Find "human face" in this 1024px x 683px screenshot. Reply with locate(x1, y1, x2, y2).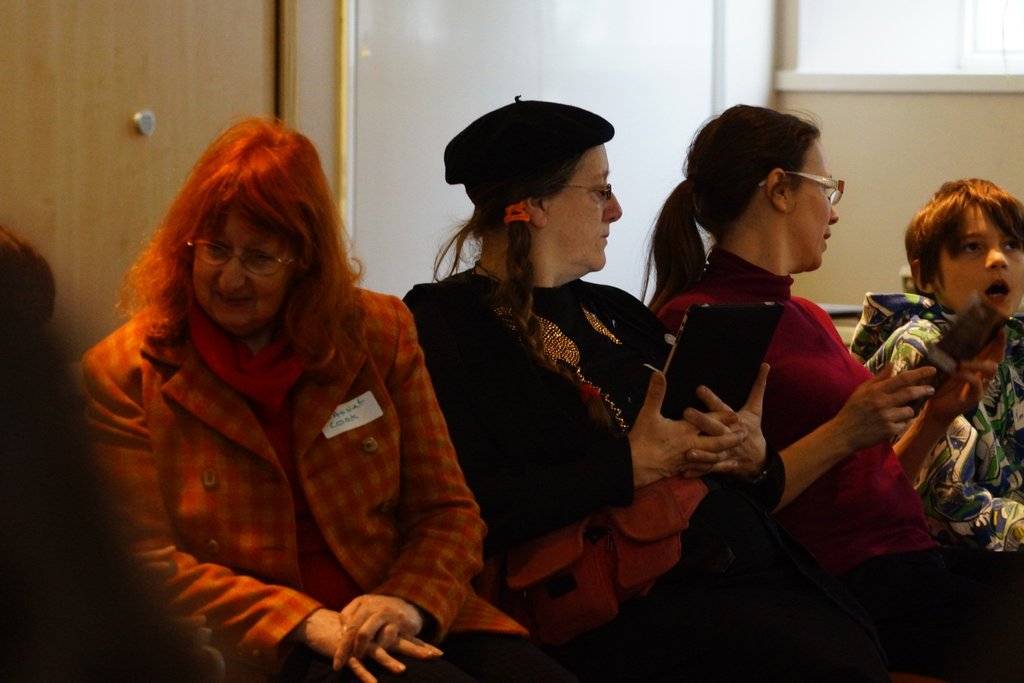
locate(789, 138, 840, 272).
